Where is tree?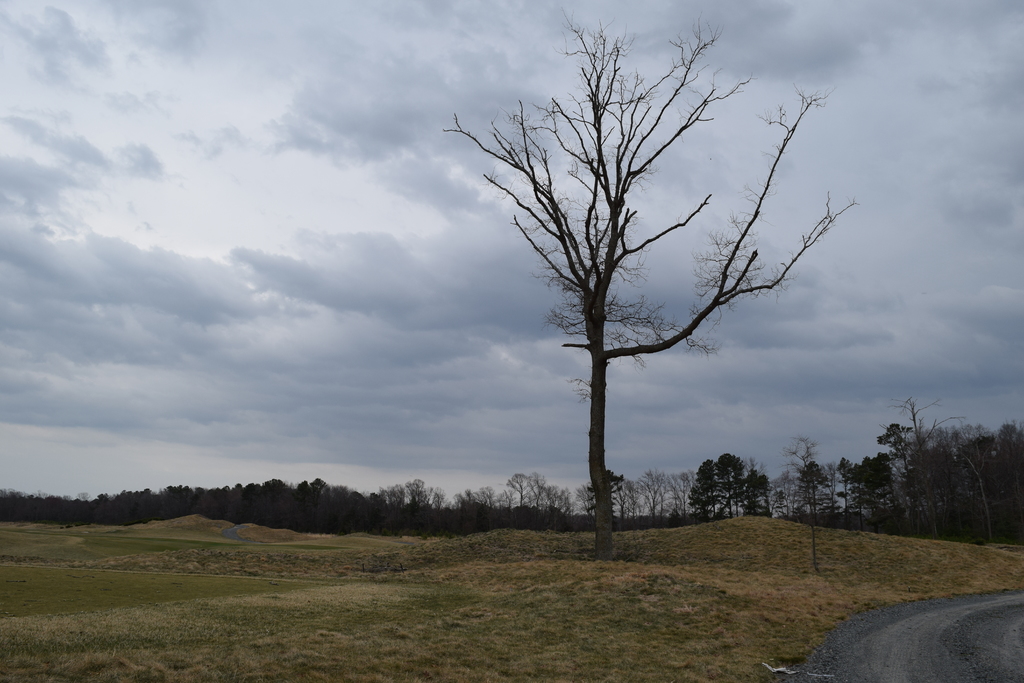
bbox(495, 470, 579, 532).
